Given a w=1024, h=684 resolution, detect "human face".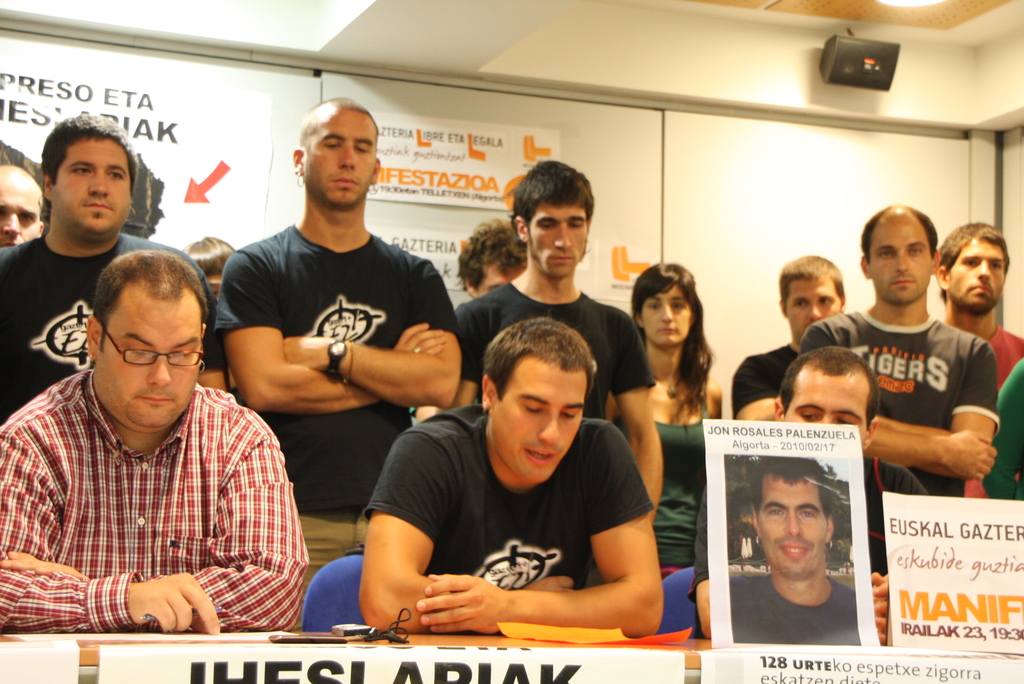
(637,282,694,348).
